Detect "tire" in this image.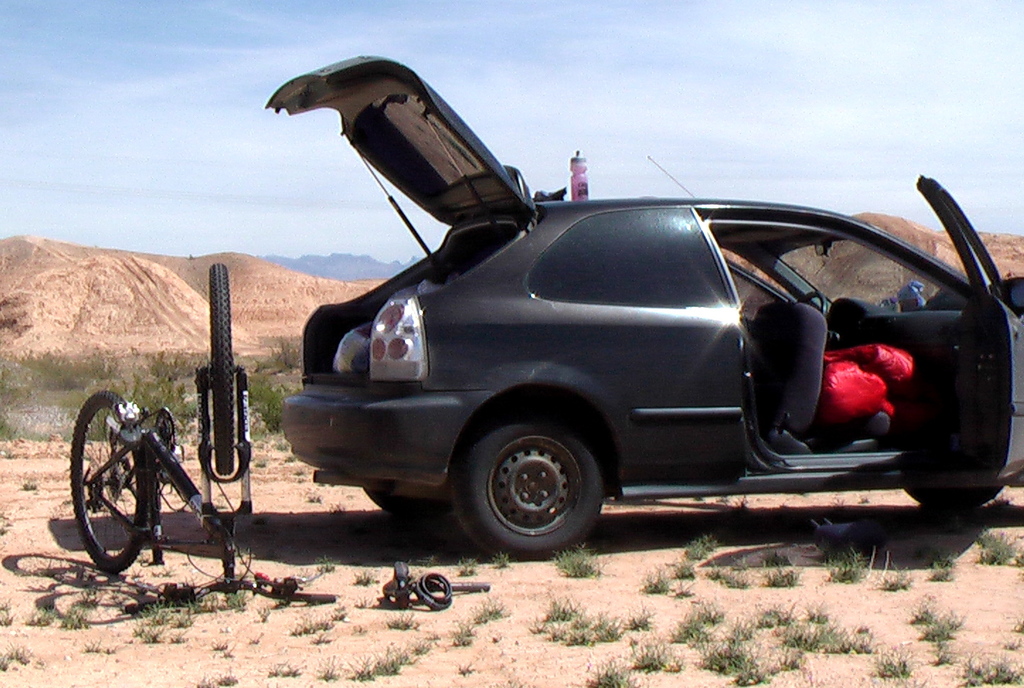
Detection: [456, 421, 608, 562].
